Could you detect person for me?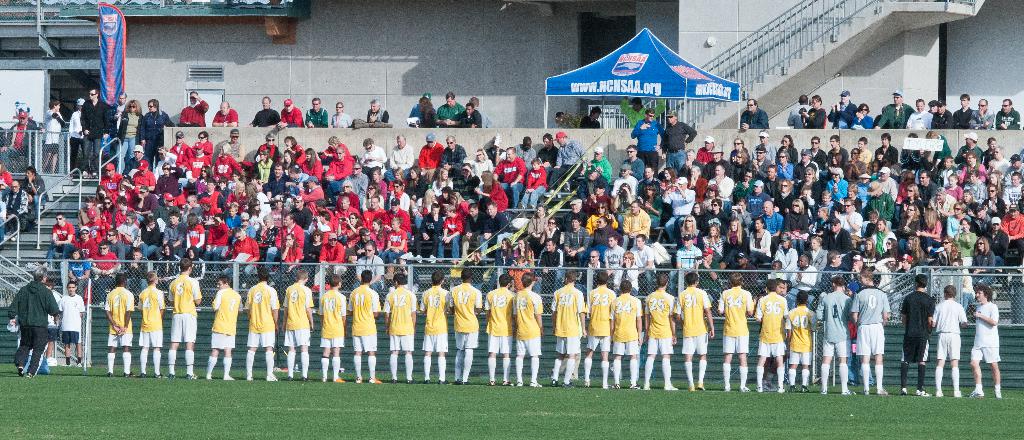
Detection result: Rect(490, 237, 515, 290).
